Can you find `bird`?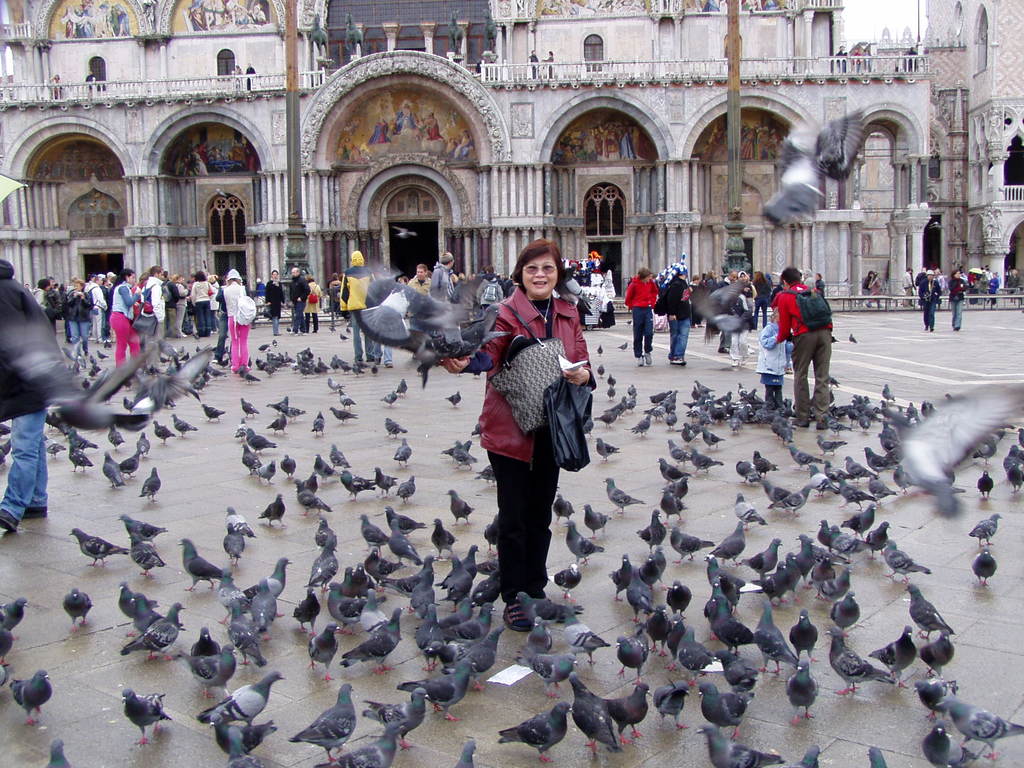
Yes, bounding box: 323,445,358,469.
